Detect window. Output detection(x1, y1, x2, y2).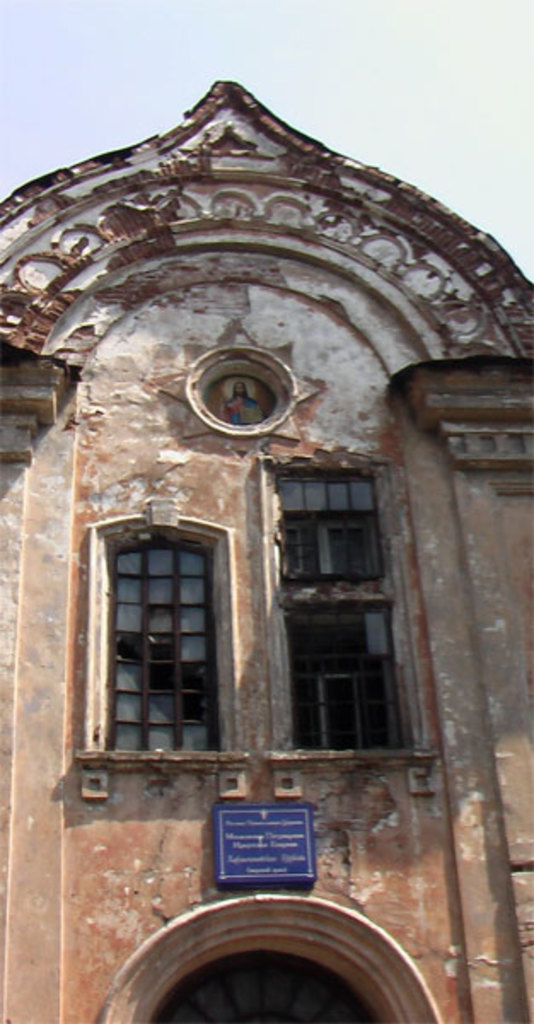
detection(150, 949, 382, 1022).
